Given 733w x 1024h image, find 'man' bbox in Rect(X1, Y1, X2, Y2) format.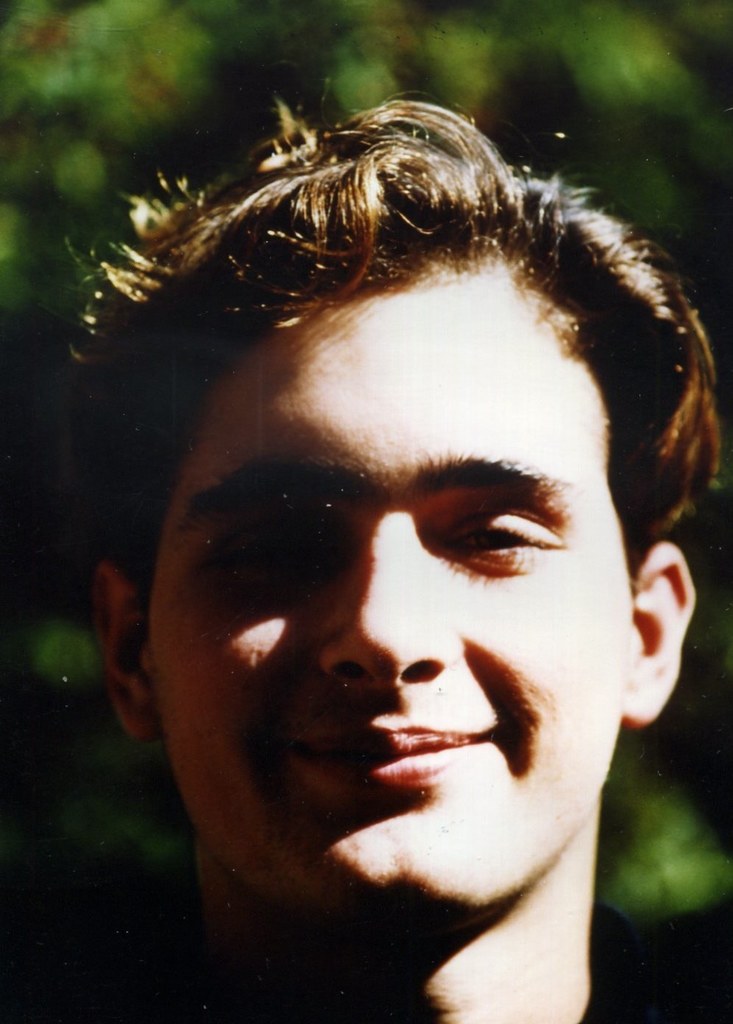
Rect(86, 60, 732, 1020).
